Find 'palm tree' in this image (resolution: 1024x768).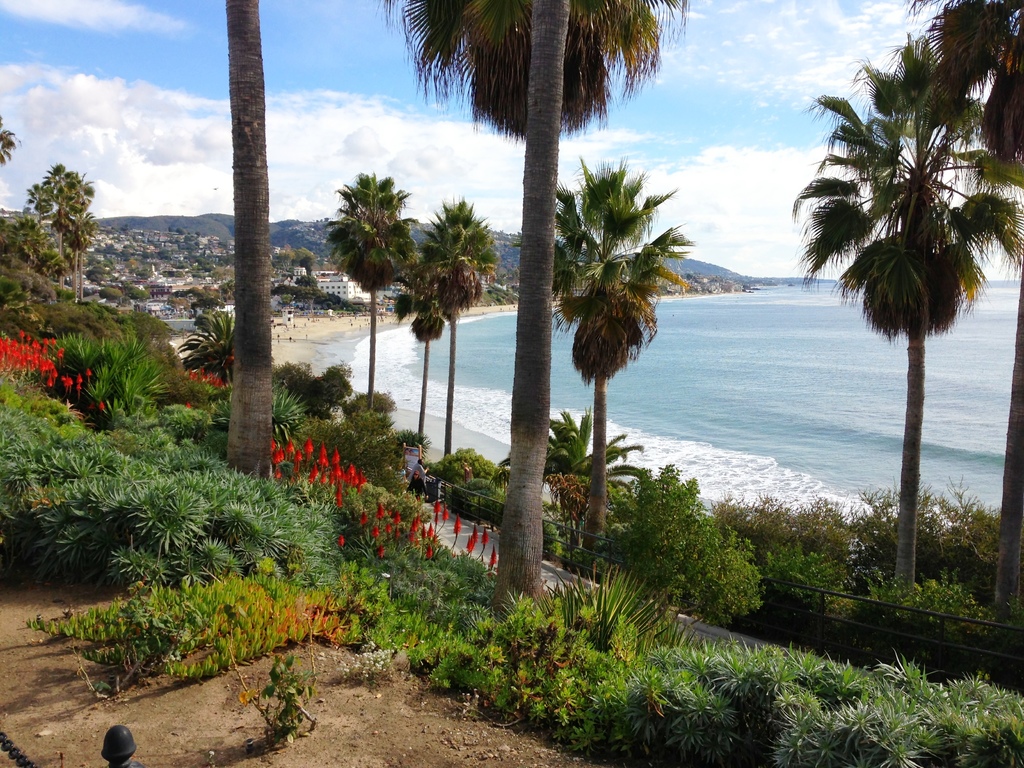
left=186, top=302, right=237, bottom=403.
